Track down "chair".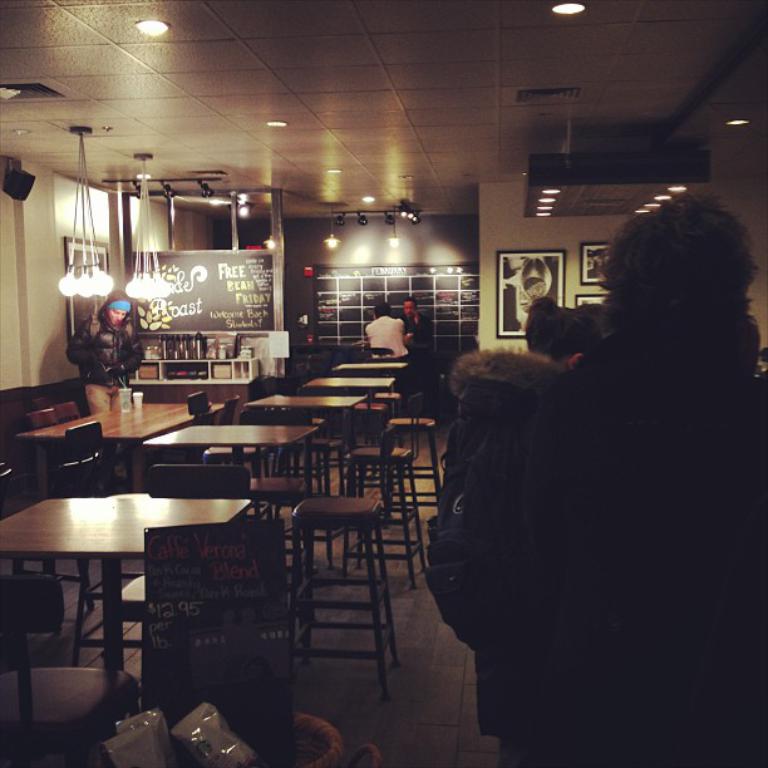
Tracked to crop(11, 405, 74, 498).
